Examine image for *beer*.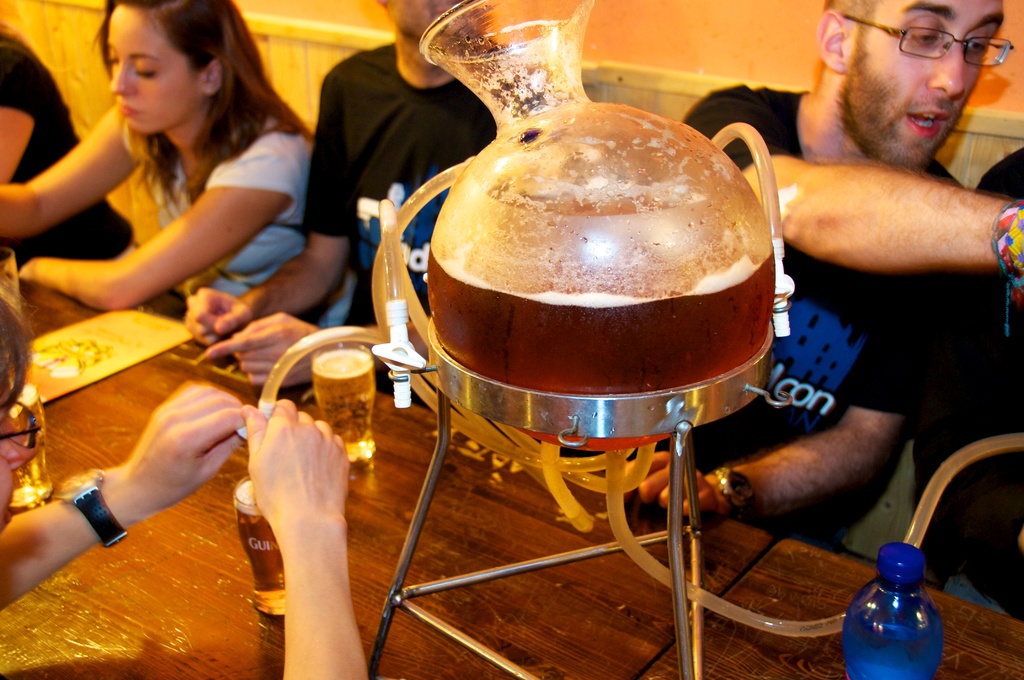
Examination result: box(321, 341, 376, 453).
